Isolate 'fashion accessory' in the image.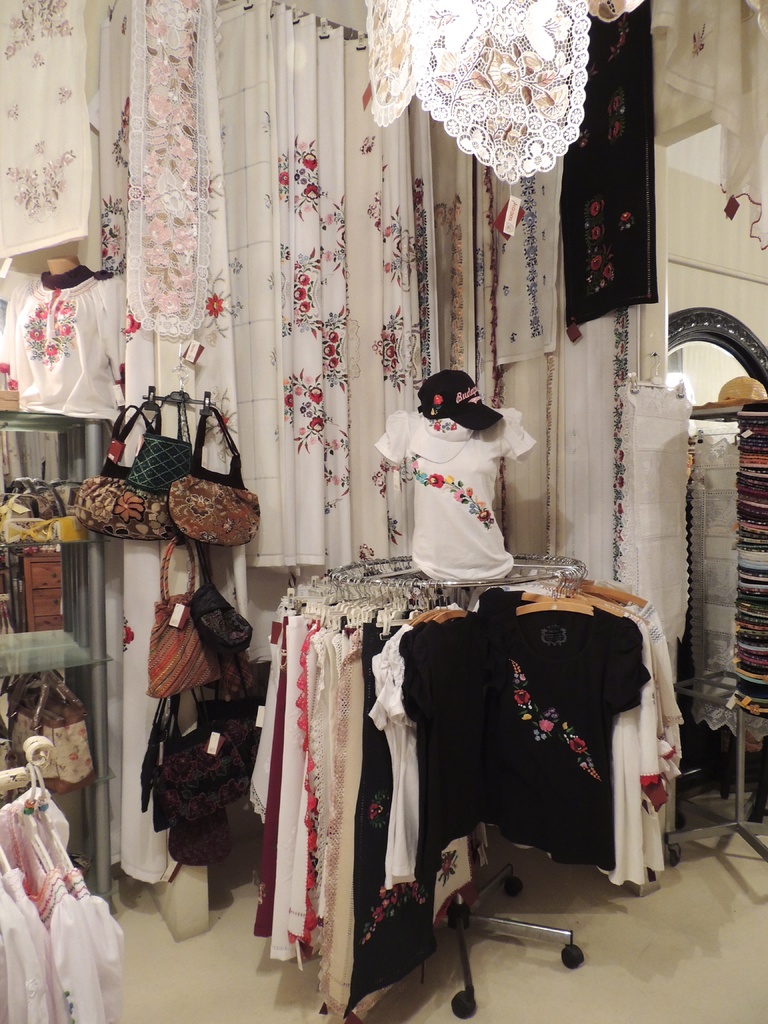
Isolated region: Rect(161, 689, 252, 833).
